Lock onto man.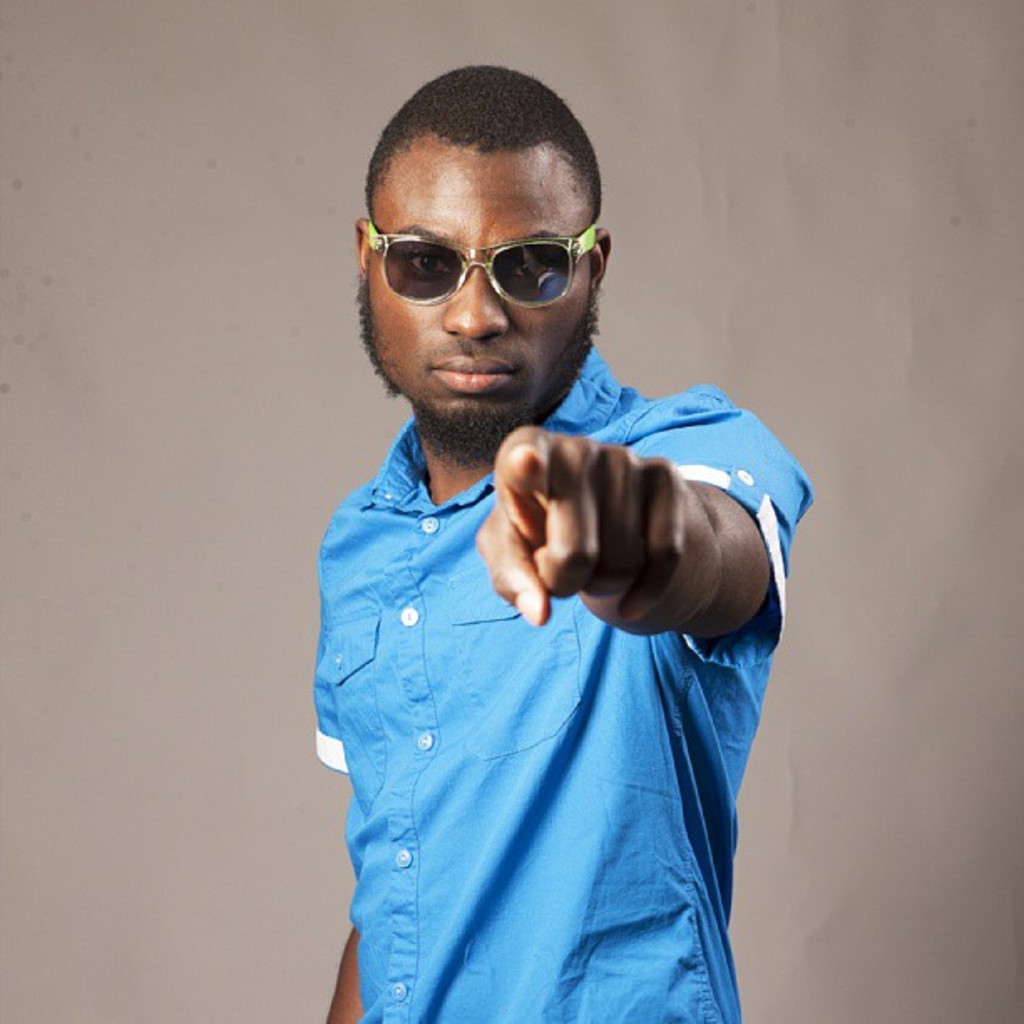
Locked: <region>254, 94, 820, 1023</region>.
